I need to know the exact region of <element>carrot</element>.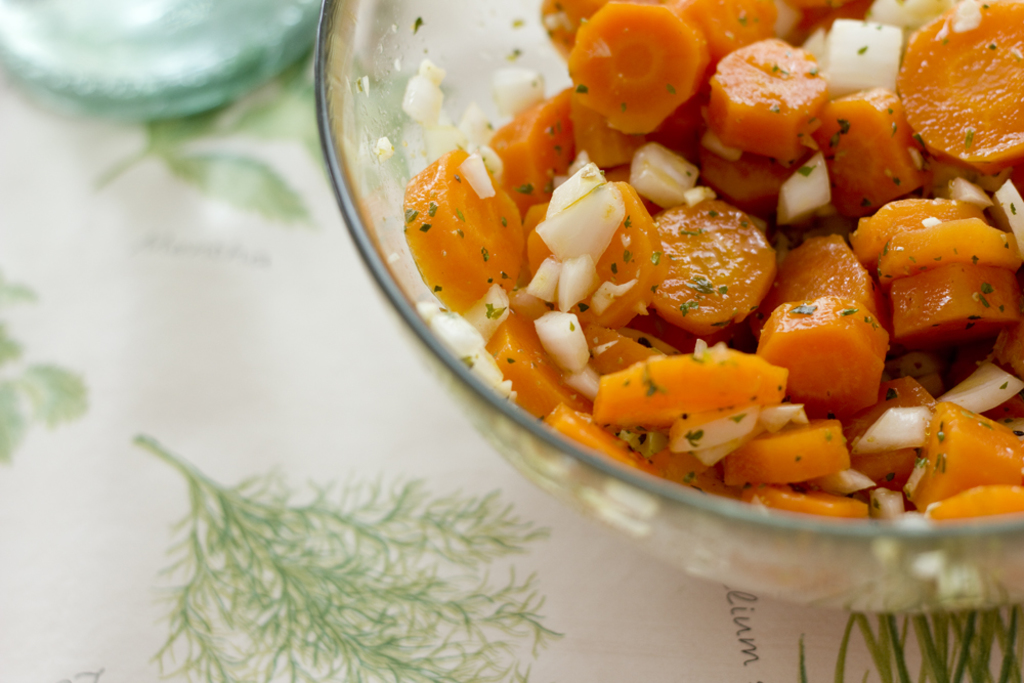
Region: <bbox>589, 340, 795, 428</bbox>.
